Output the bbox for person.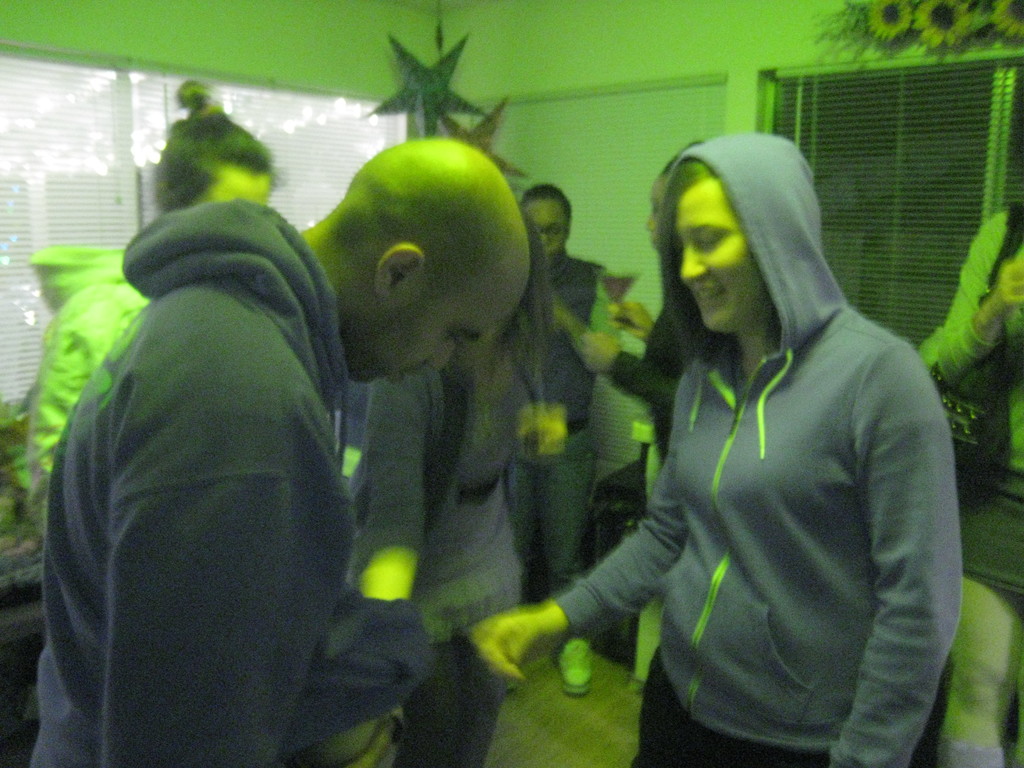
[left=22, top=77, right=277, bottom=542].
